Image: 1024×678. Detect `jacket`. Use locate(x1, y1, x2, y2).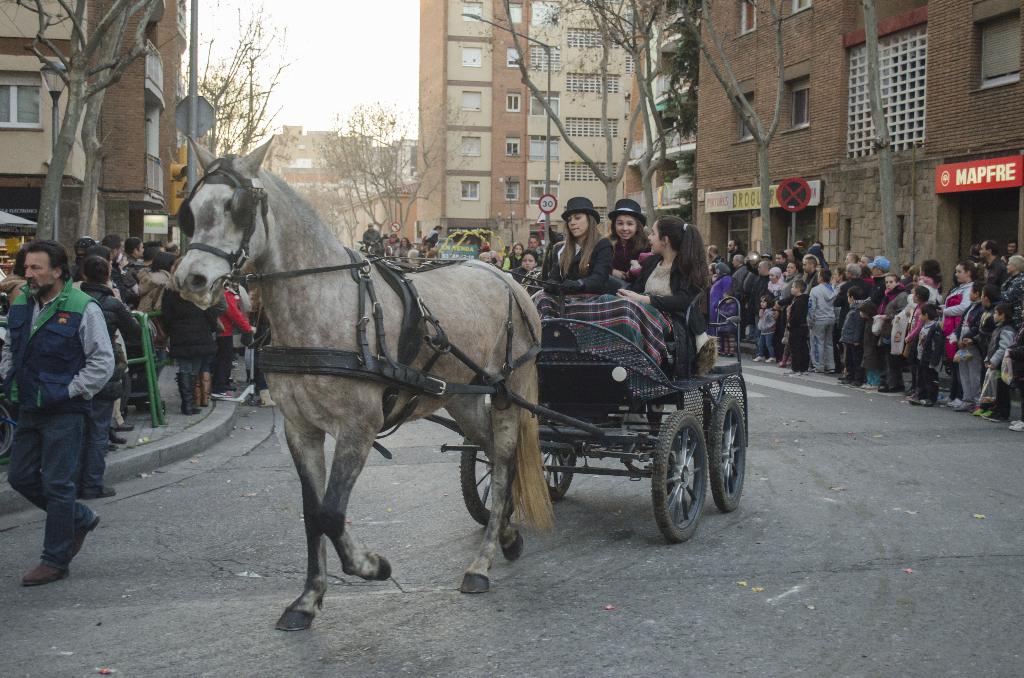
locate(956, 303, 984, 343).
